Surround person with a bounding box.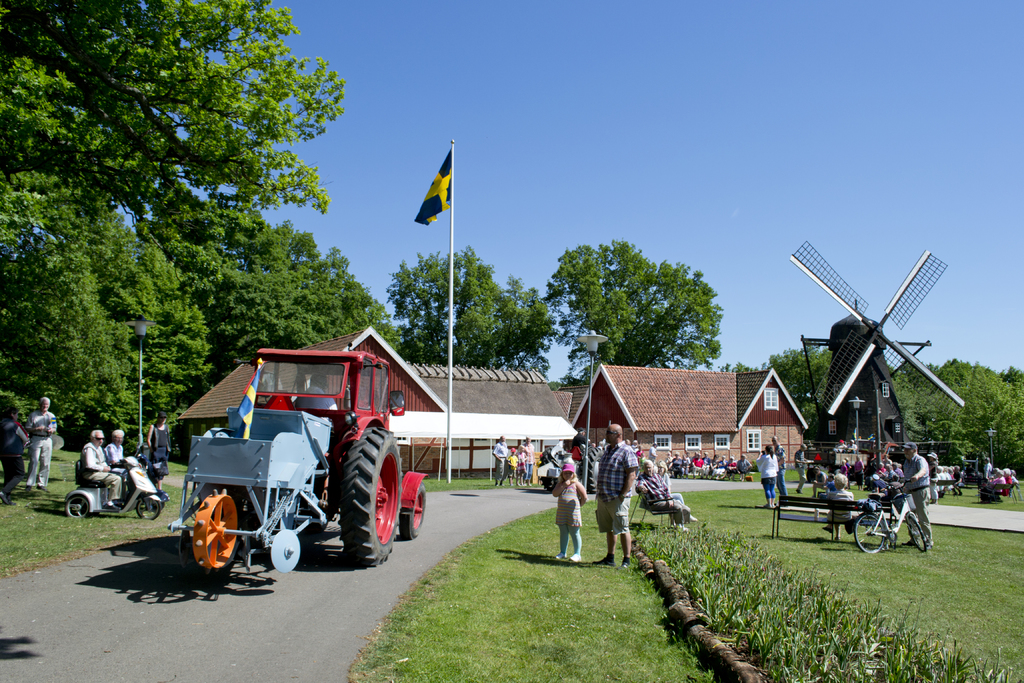
crop(865, 450, 898, 494).
